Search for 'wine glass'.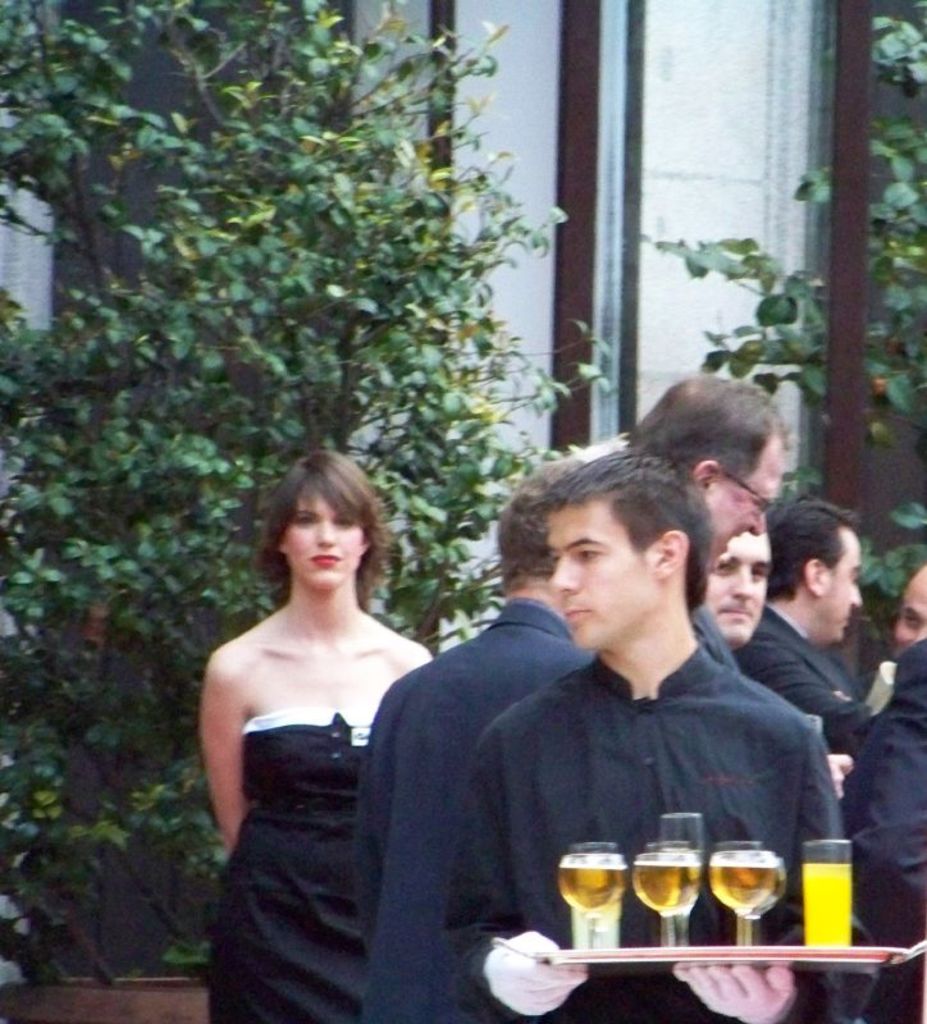
Found at l=557, t=854, r=624, b=947.
